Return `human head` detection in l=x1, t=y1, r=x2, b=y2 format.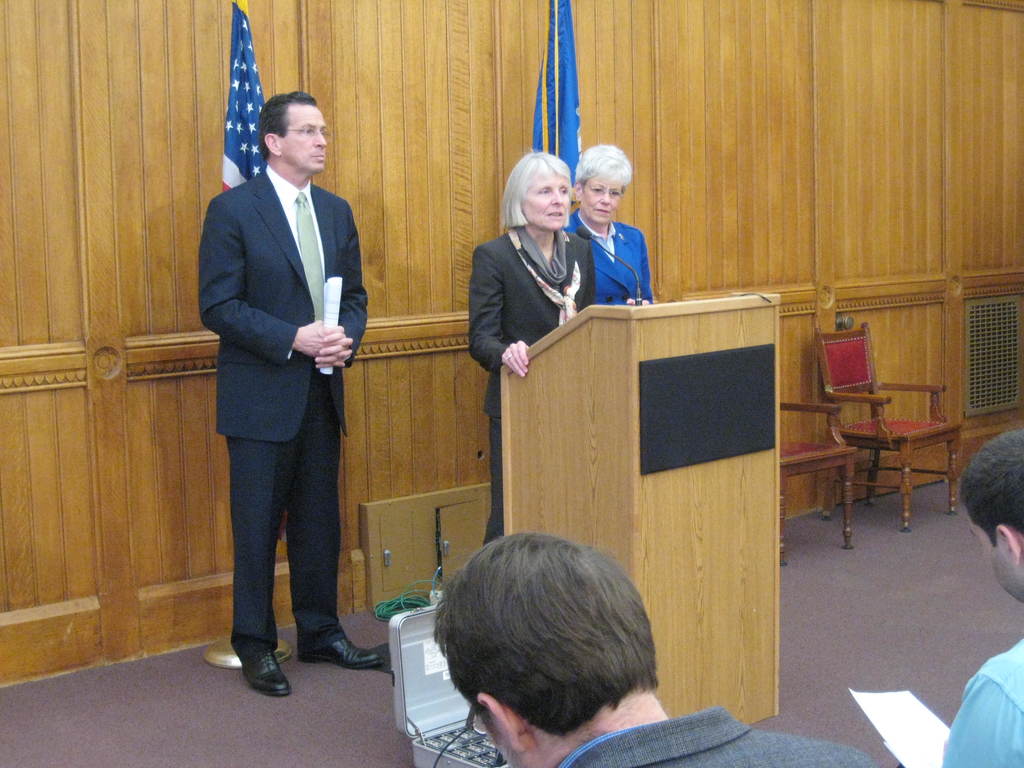
l=259, t=93, r=329, b=176.
